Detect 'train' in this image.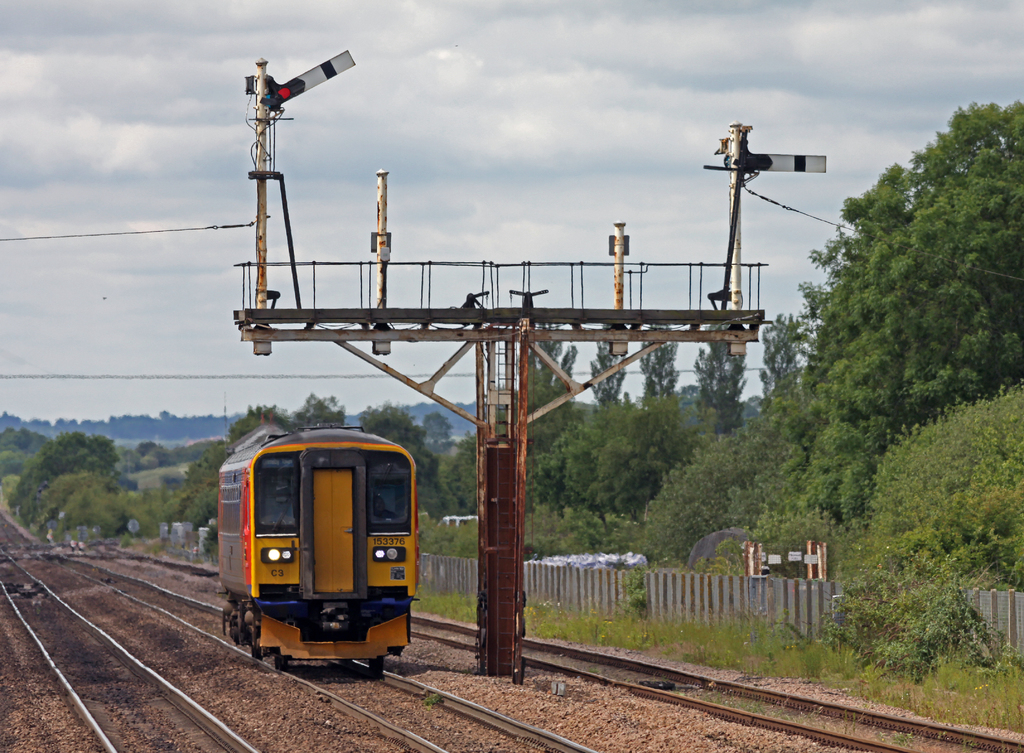
Detection: (left=206, top=426, right=419, bottom=674).
